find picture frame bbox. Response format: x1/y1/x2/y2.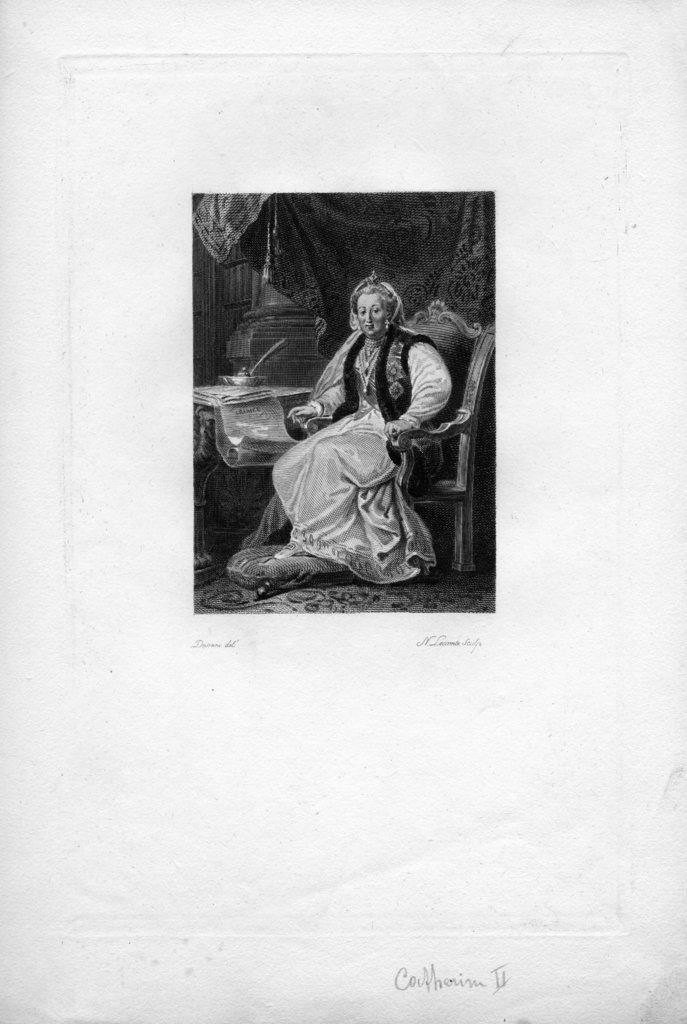
105/120/617/838.
